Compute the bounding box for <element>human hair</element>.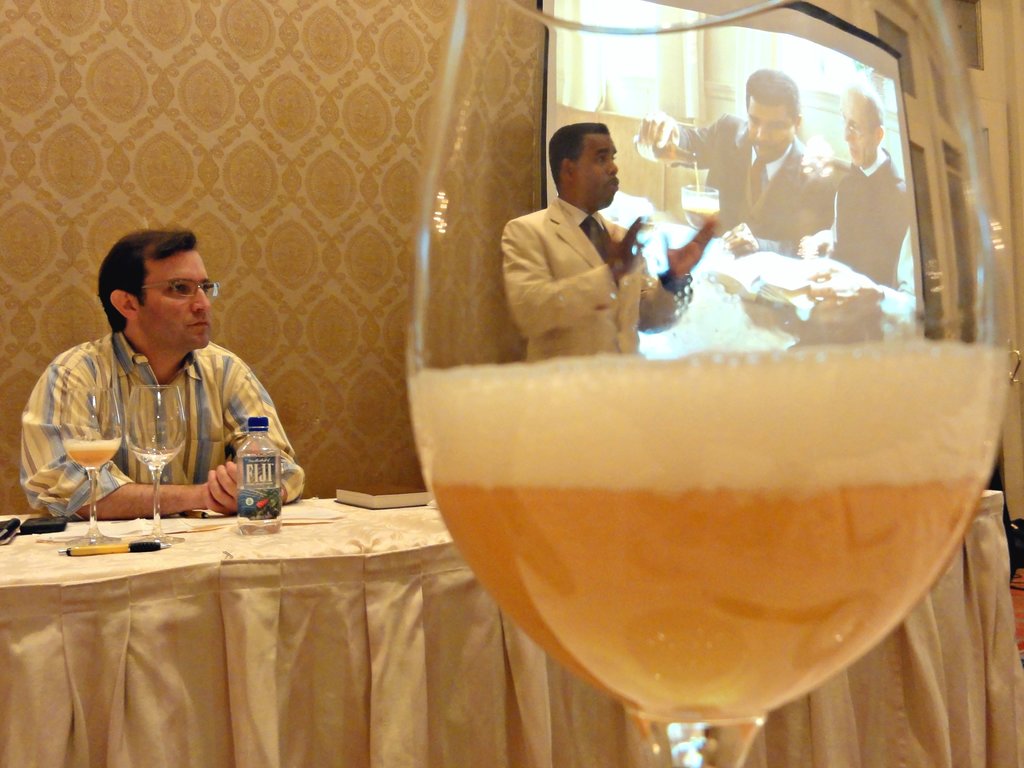
95/227/201/338.
